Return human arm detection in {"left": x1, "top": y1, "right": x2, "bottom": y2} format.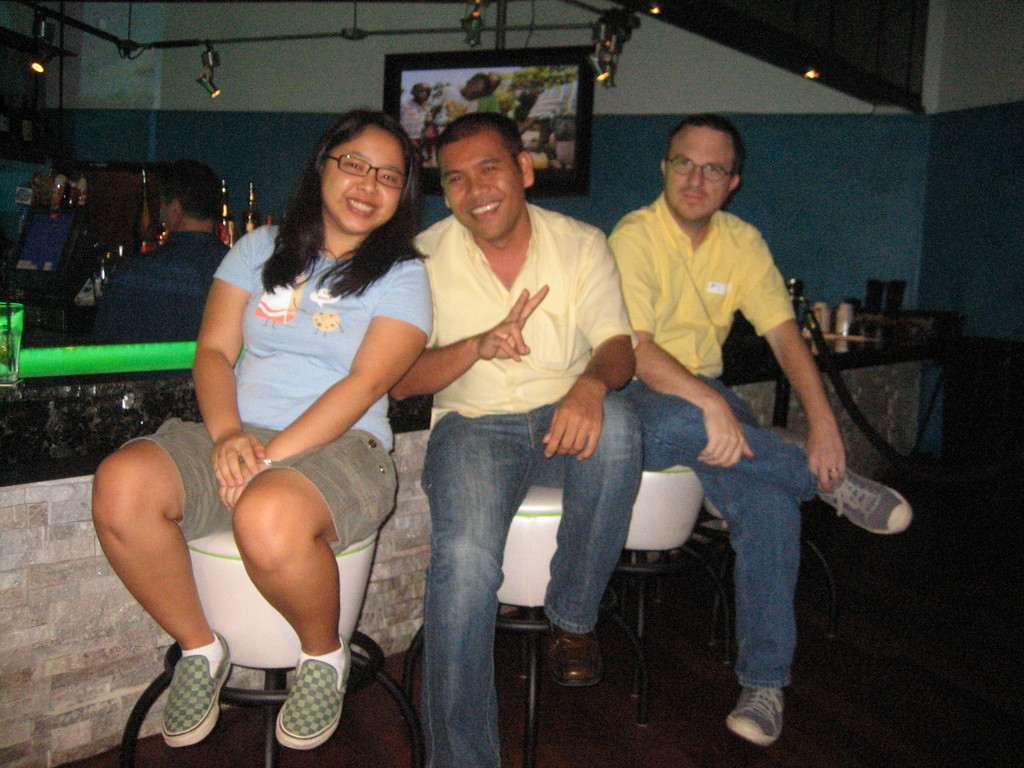
{"left": 385, "top": 278, "right": 534, "bottom": 400}.
